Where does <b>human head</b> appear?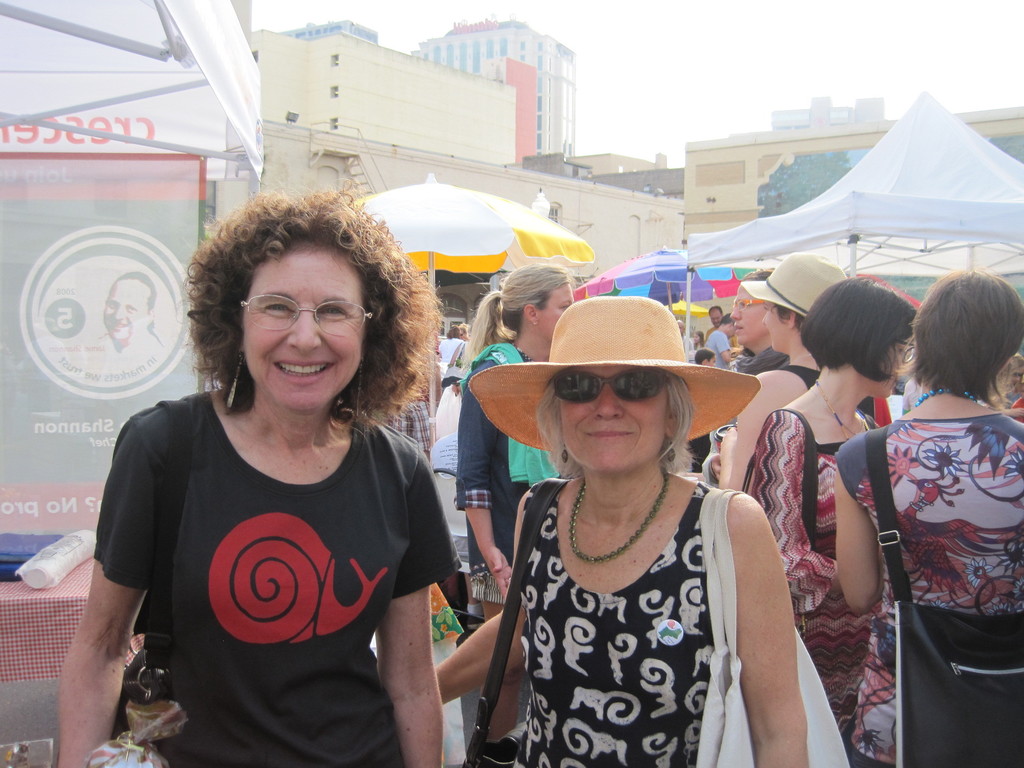
Appears at [left=549, top=321, right=677, bottom=474].
